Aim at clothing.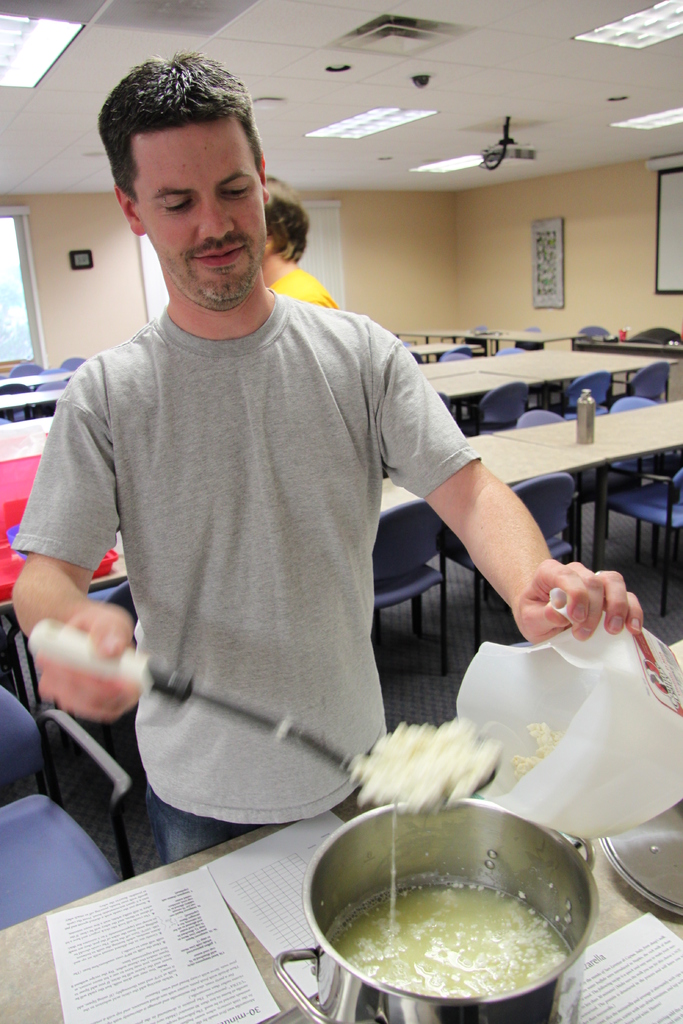
Aimed at x1=13, y1=288, x2=486, y2=869.
